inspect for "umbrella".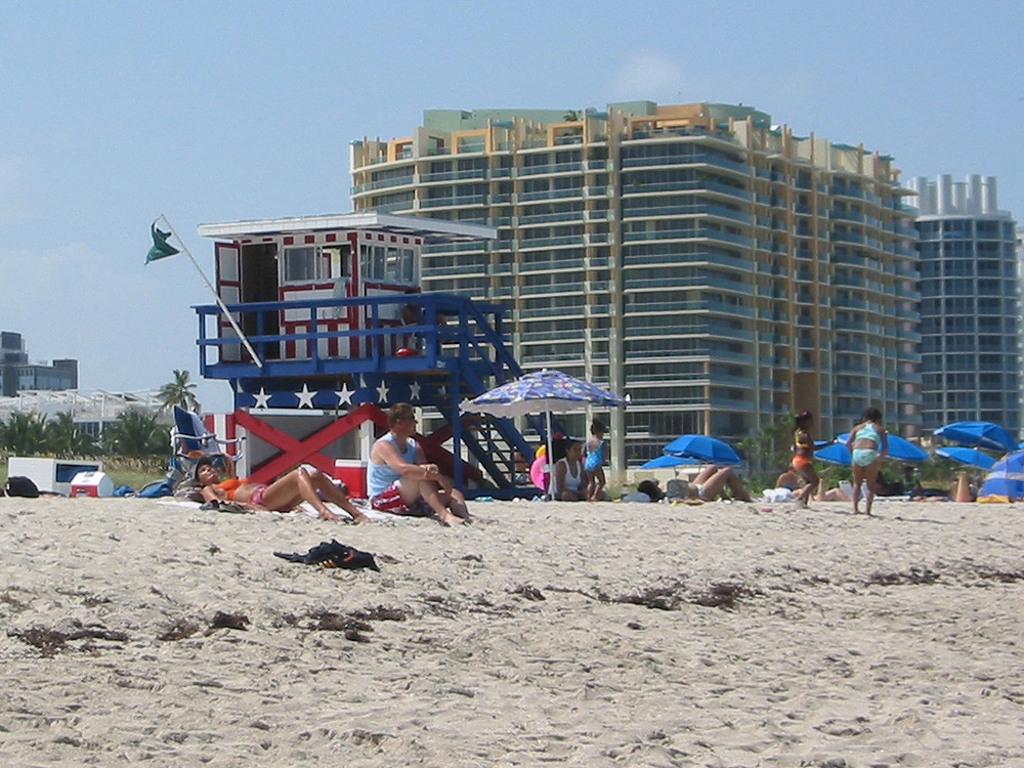
Inspection: BBox(670, 432, 740, 471).
